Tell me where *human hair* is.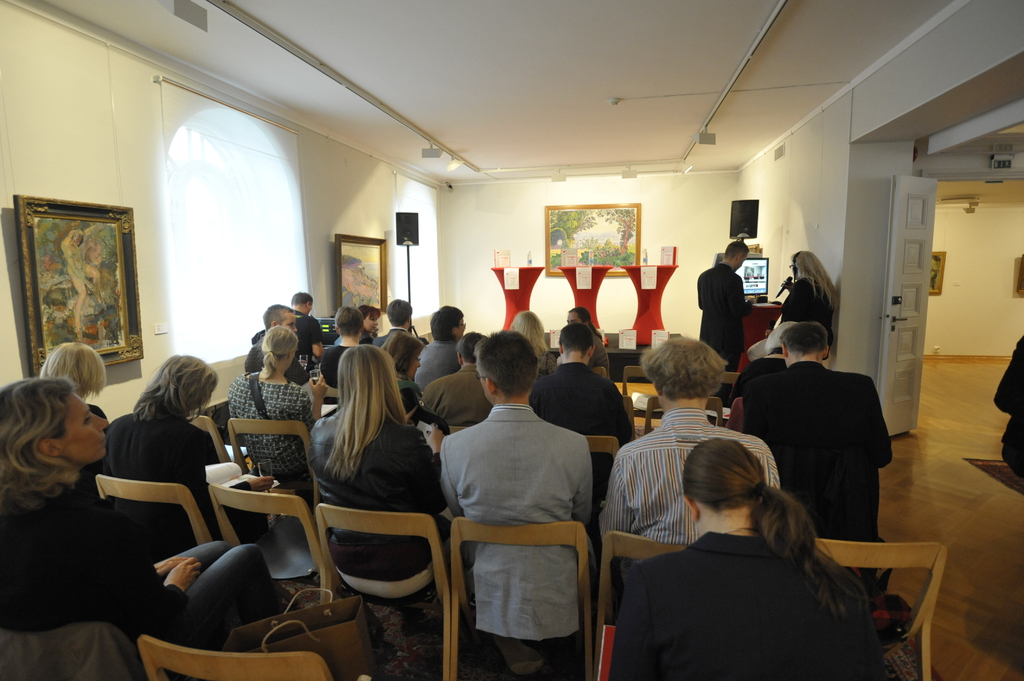
*human hair* is at x1=332 y1=306 x2=362 y2=337.
